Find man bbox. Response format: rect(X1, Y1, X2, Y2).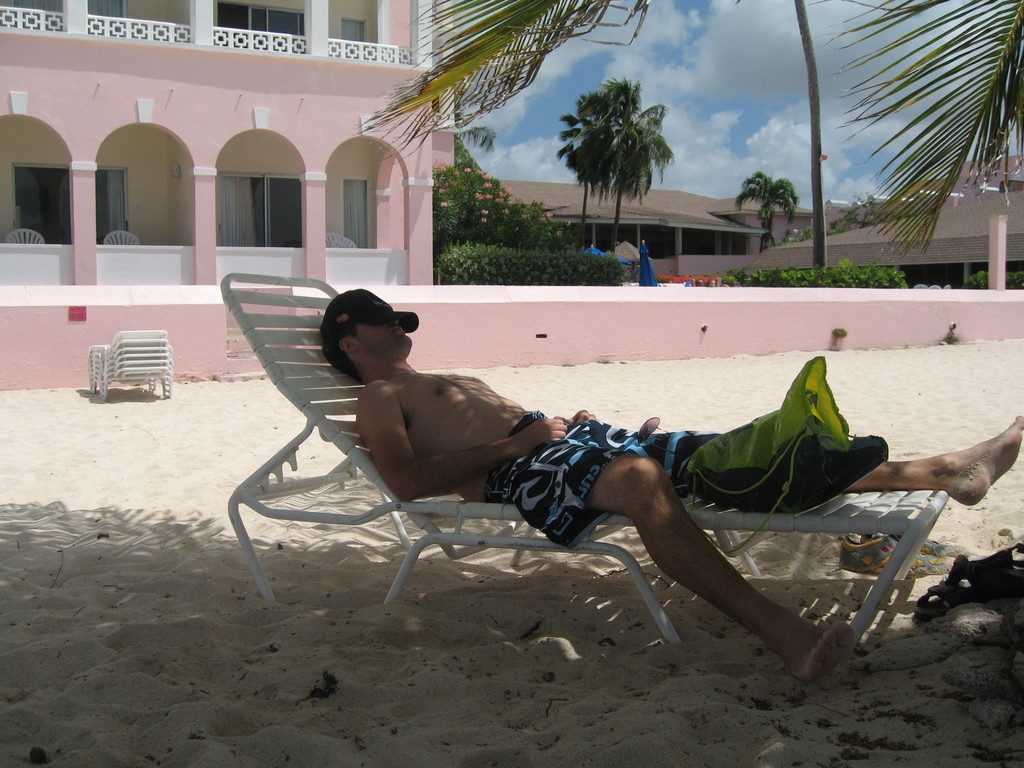
rect(318, 289, 1023, 687).
